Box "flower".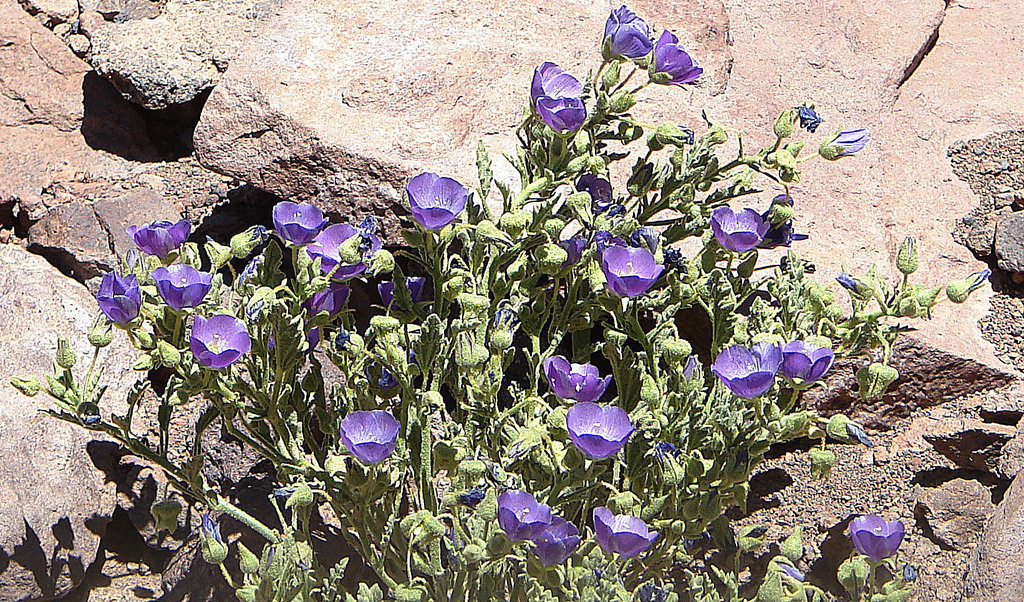
(97, 269, 140, 330).
